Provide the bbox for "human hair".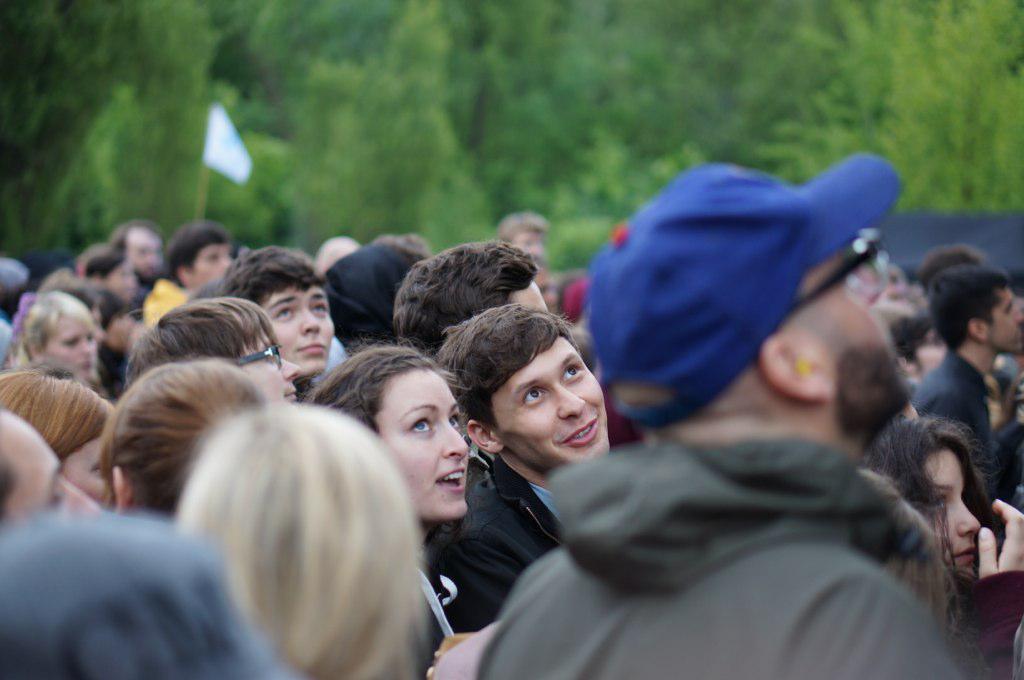
[left=101, top=357, right=265, bottom=517].
